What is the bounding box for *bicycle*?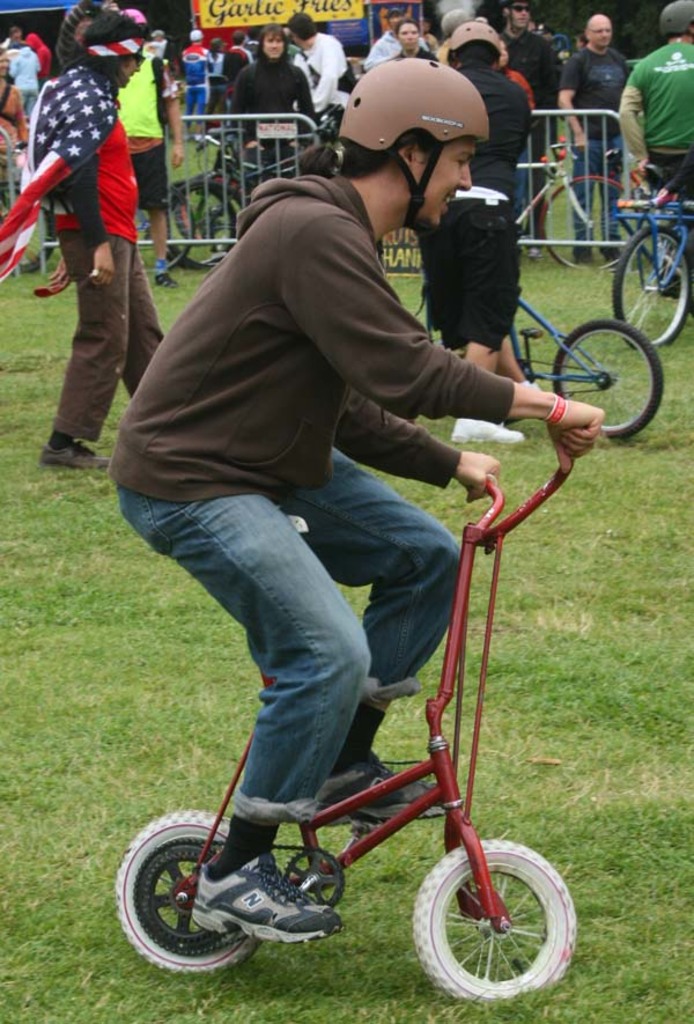
x1=415 y1=289 x2=679 y2=469.
